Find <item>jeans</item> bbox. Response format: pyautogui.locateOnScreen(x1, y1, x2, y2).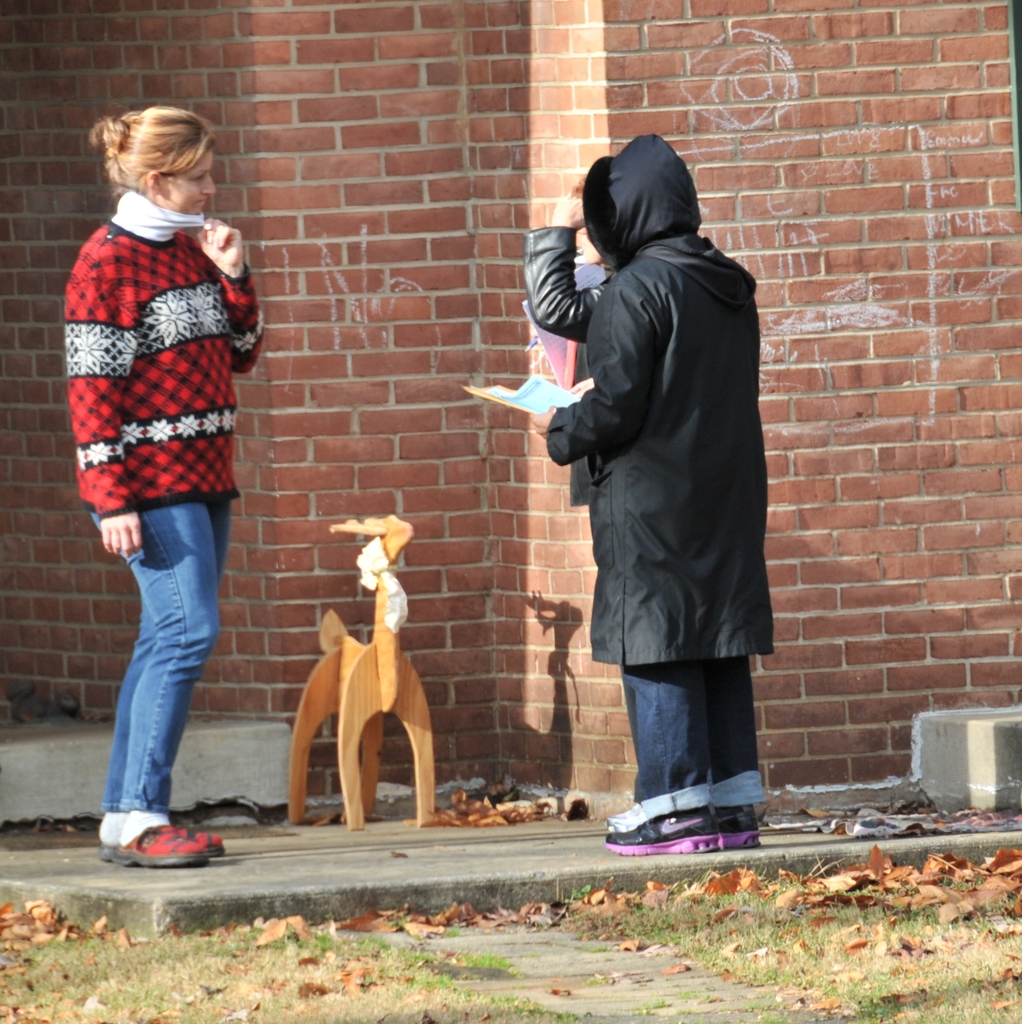
pyautogui.locateOnScreen(610, 669, 765, 823).
